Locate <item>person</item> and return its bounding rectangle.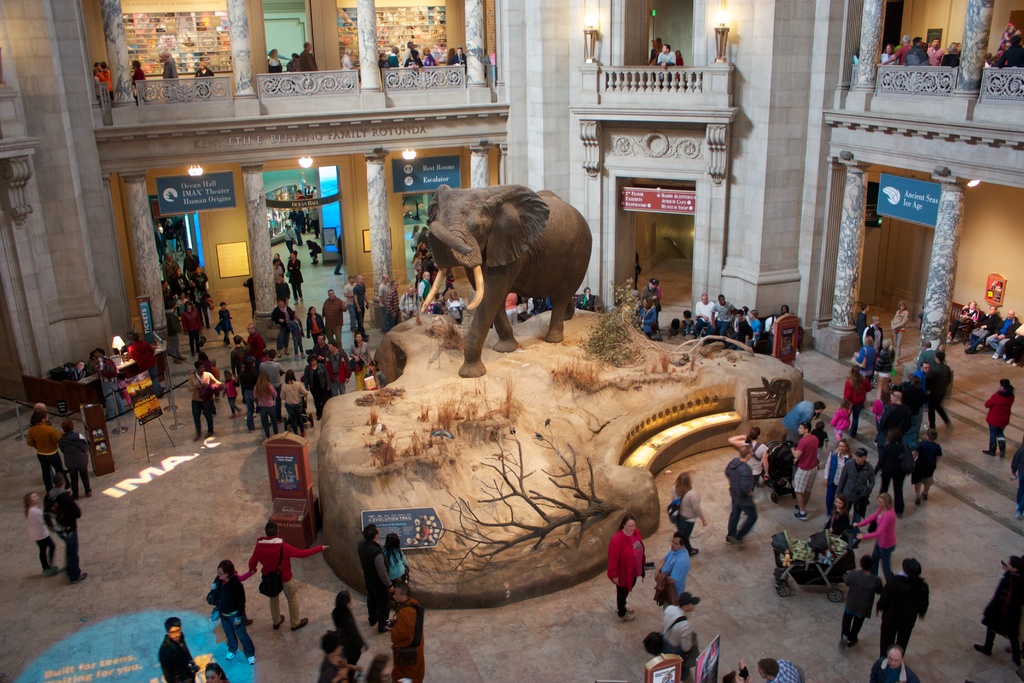
[x1=260, y1=349, x2=285, y2=420].
